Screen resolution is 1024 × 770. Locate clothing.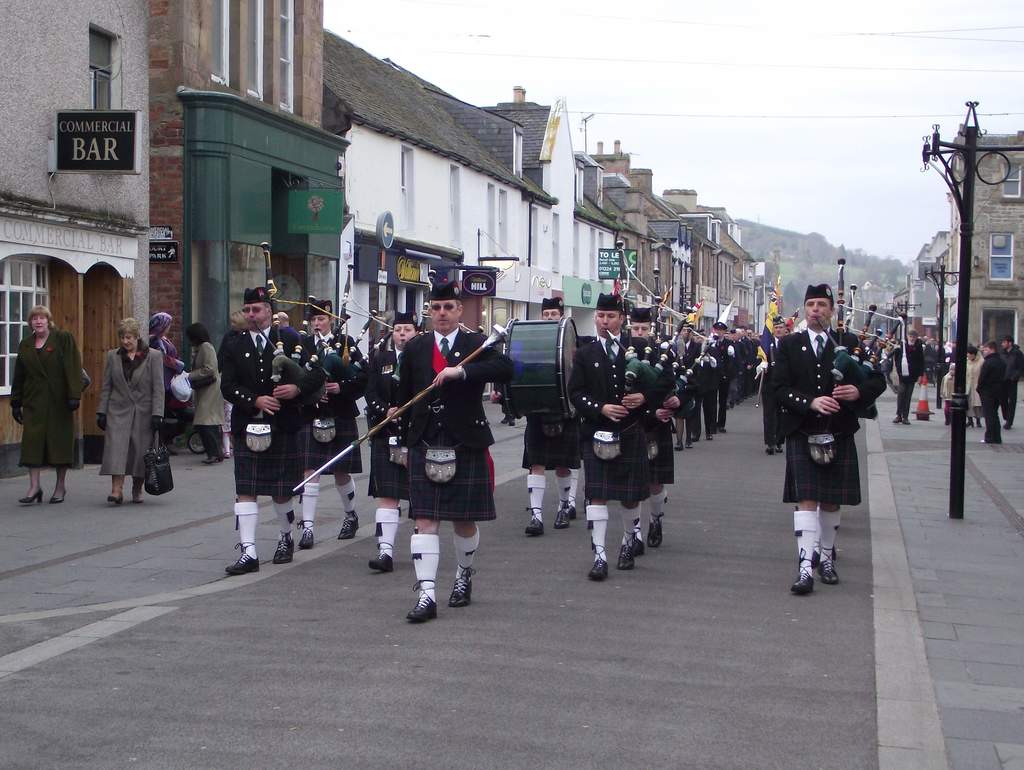
x1=664, y1=342, x2=700, y2=444.
